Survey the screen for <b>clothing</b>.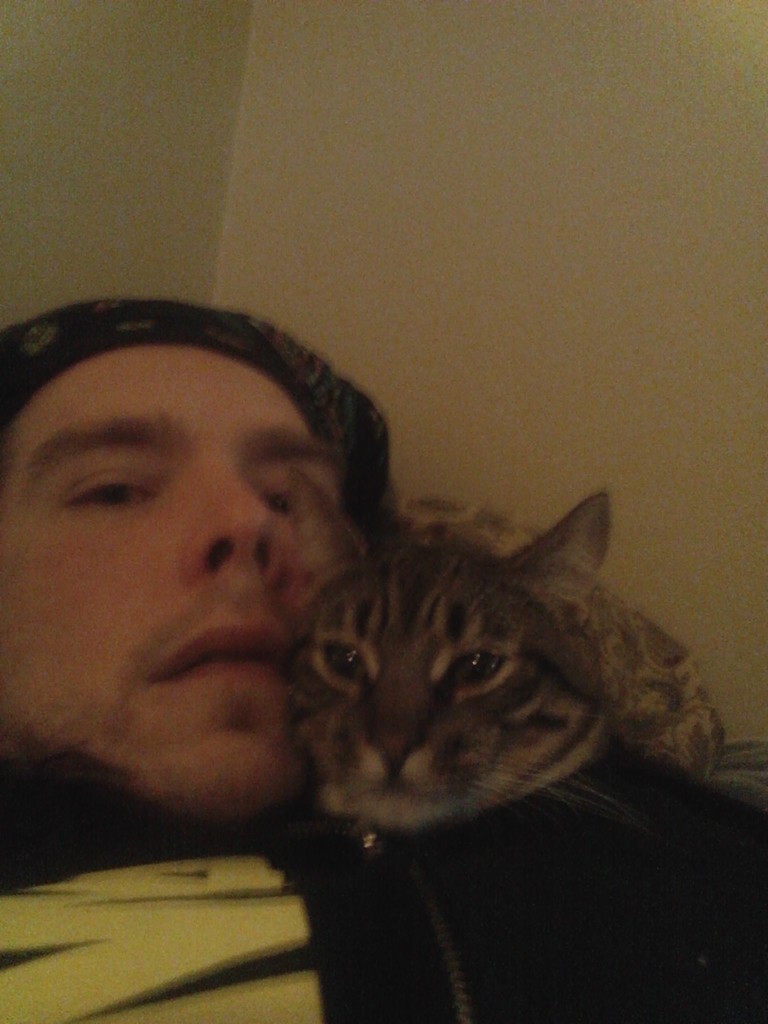
Survey found: pyautogui.locateOnScreen(0, 292, 767, 1023).
